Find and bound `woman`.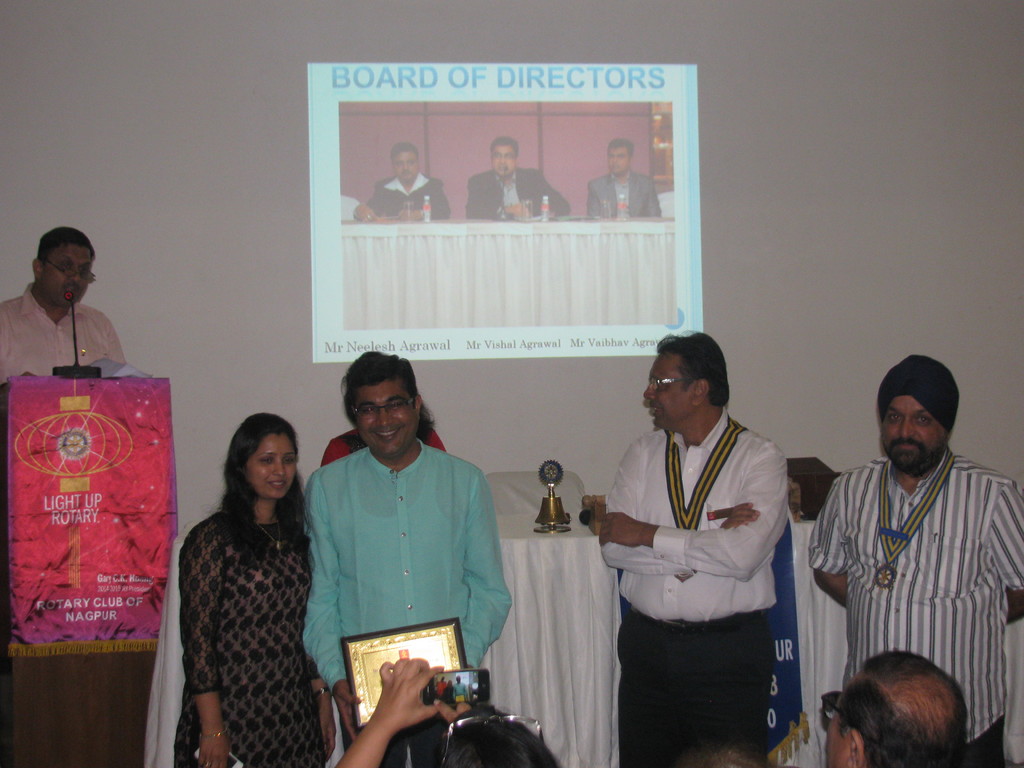
Bound: 164 399 330 767.
